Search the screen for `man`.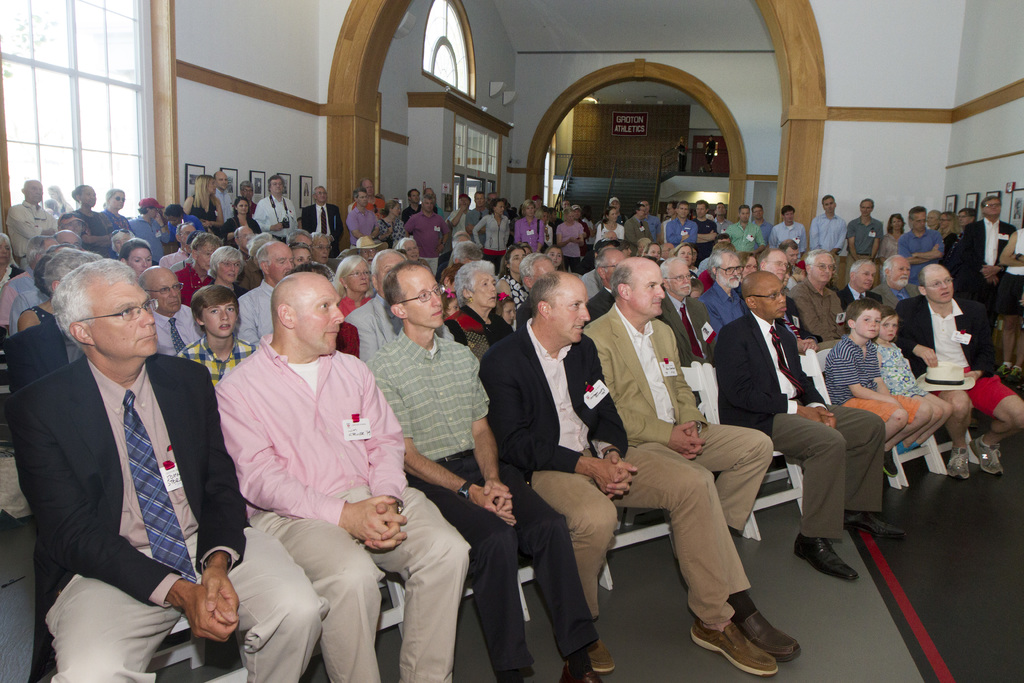
Found at {"left": 667, "top": 200, "right": 701, "bottom": 250}.
